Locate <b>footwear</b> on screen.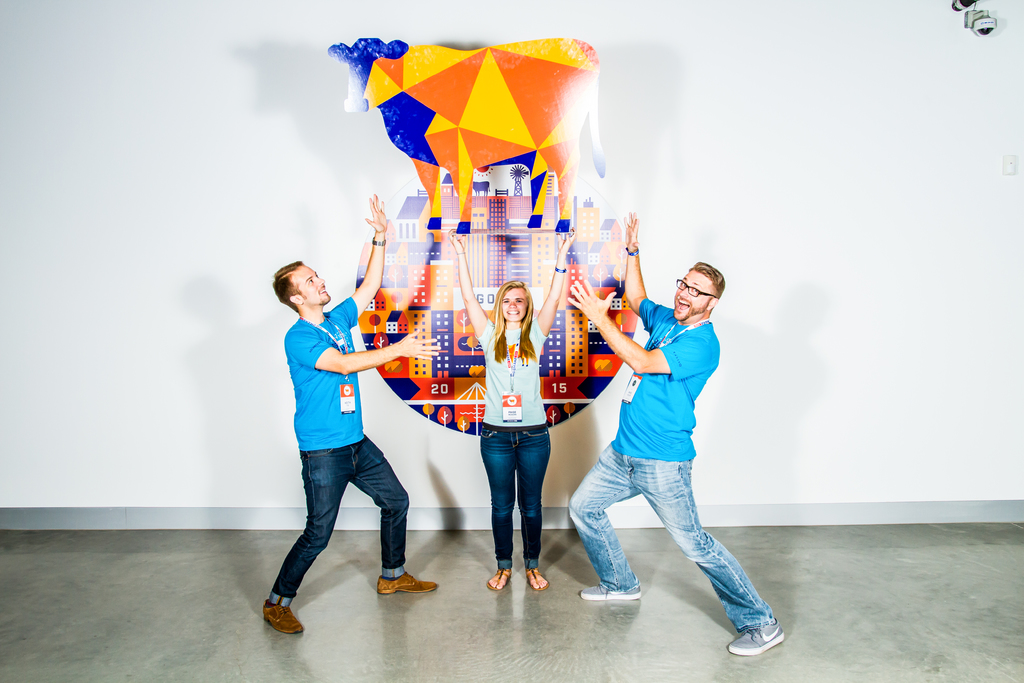
On screen at 264/600/307/635.
